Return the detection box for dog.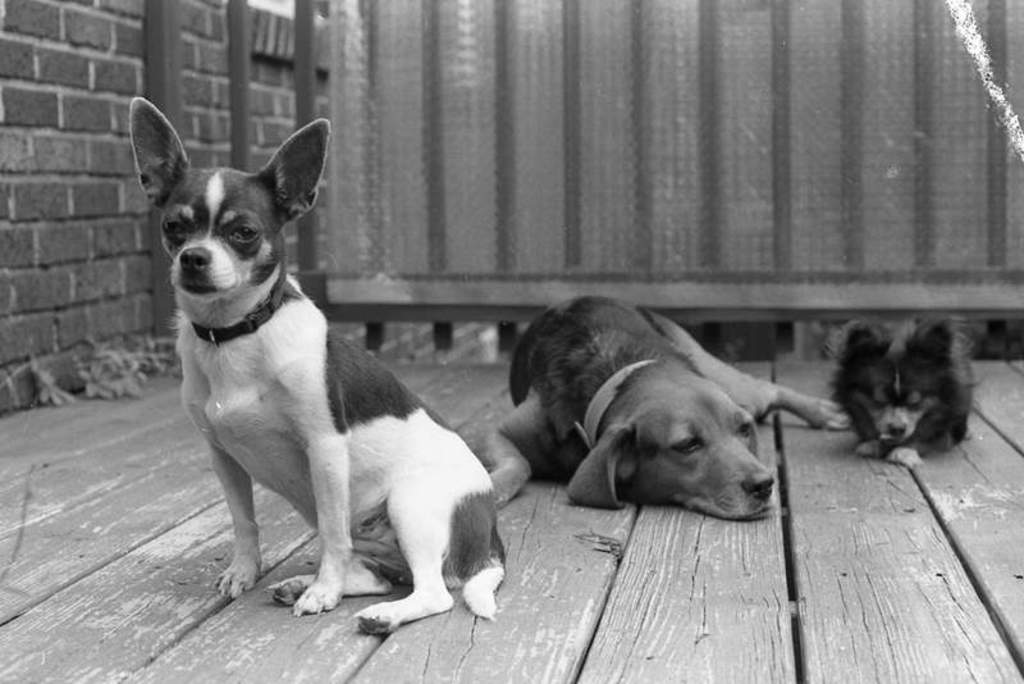
(476,293,851,520).
